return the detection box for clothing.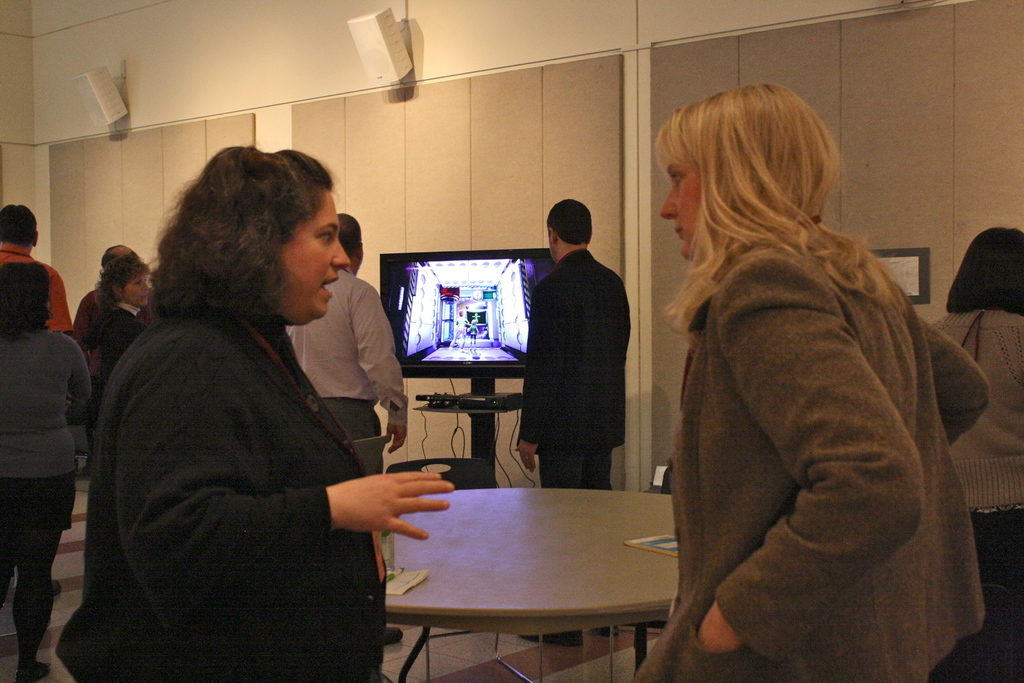
{"x1": 0, "y1": 320, "x2": 92, "y2": 667}.
